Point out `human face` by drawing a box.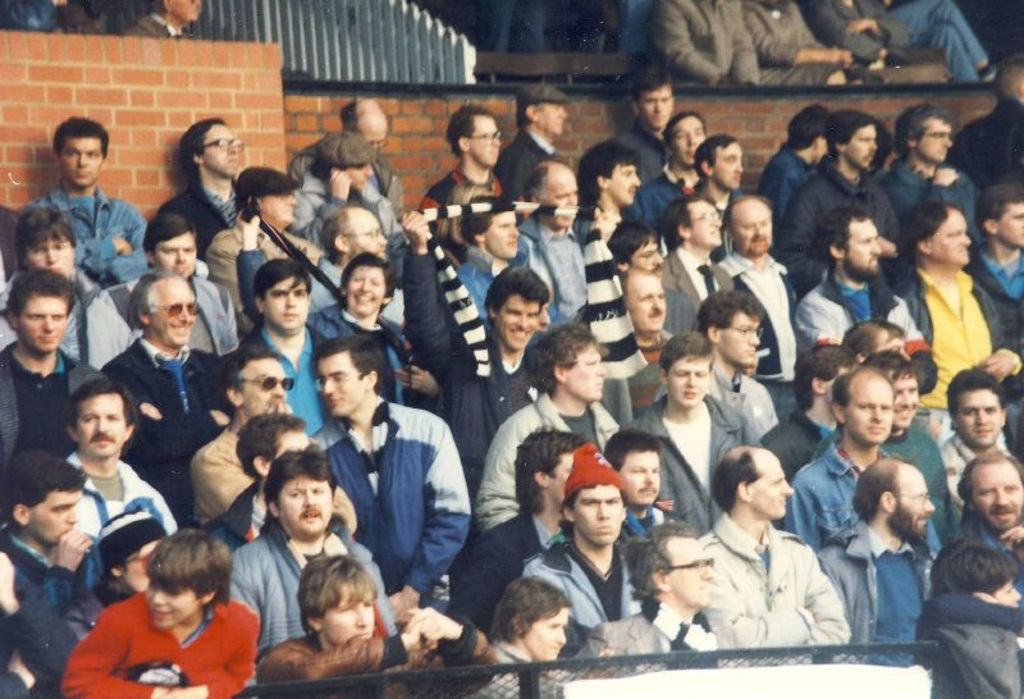
BBox(727, 197, 777, 252).
